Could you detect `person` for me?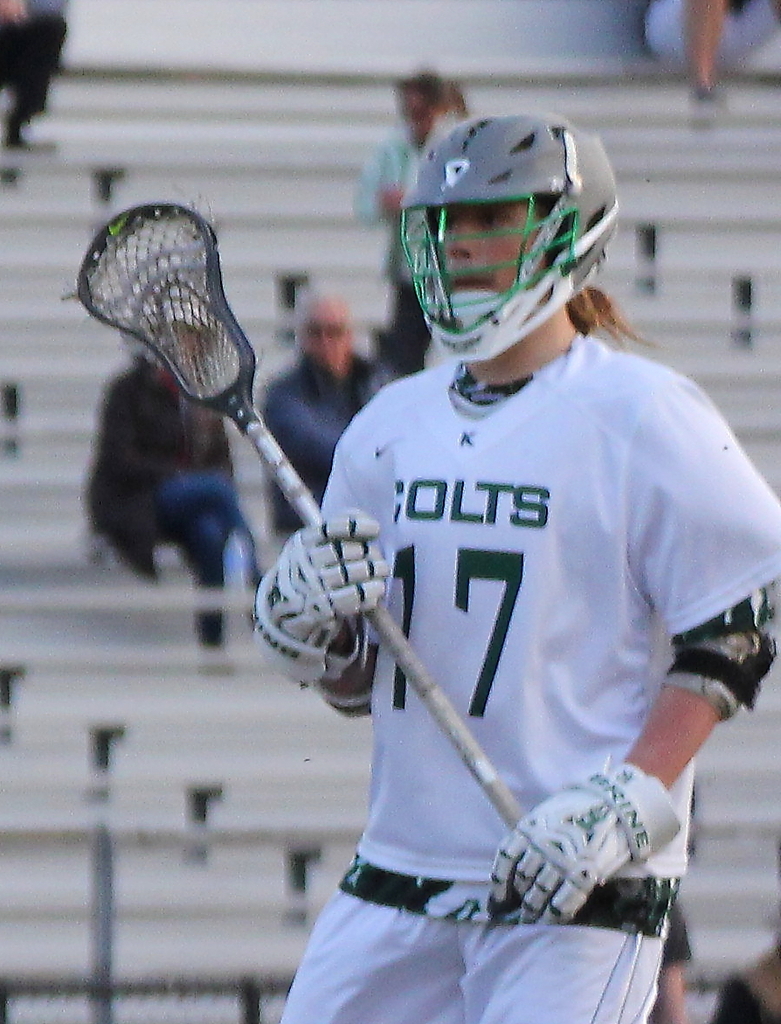
Detection result: <box>244,105,776,1023</box>.
